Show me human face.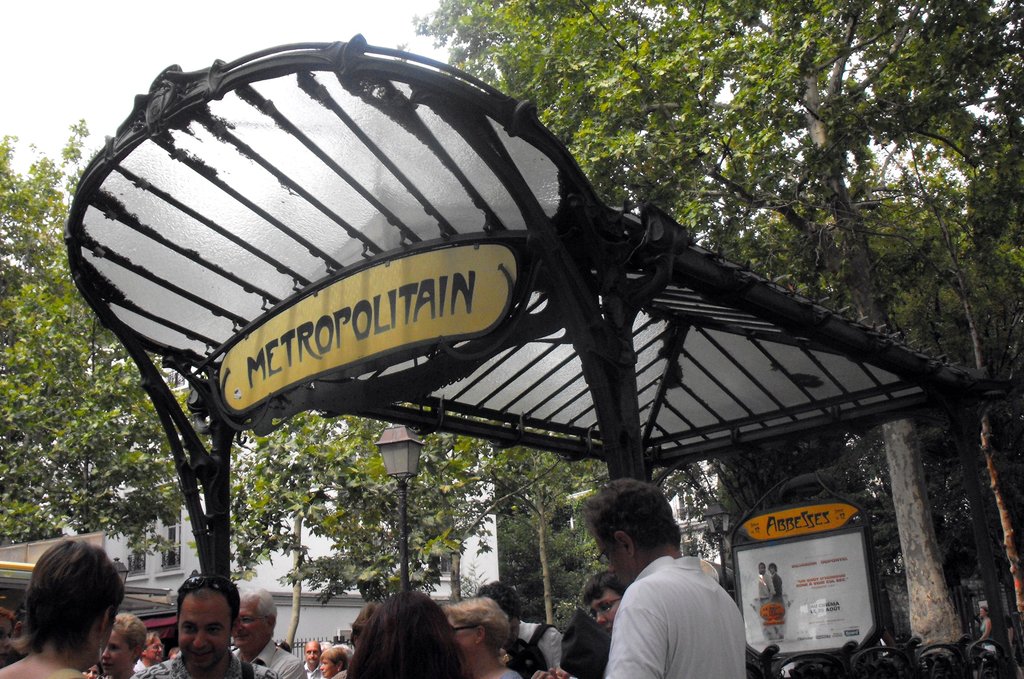
human face is here: bbox=(306, 646, 321, 667).
